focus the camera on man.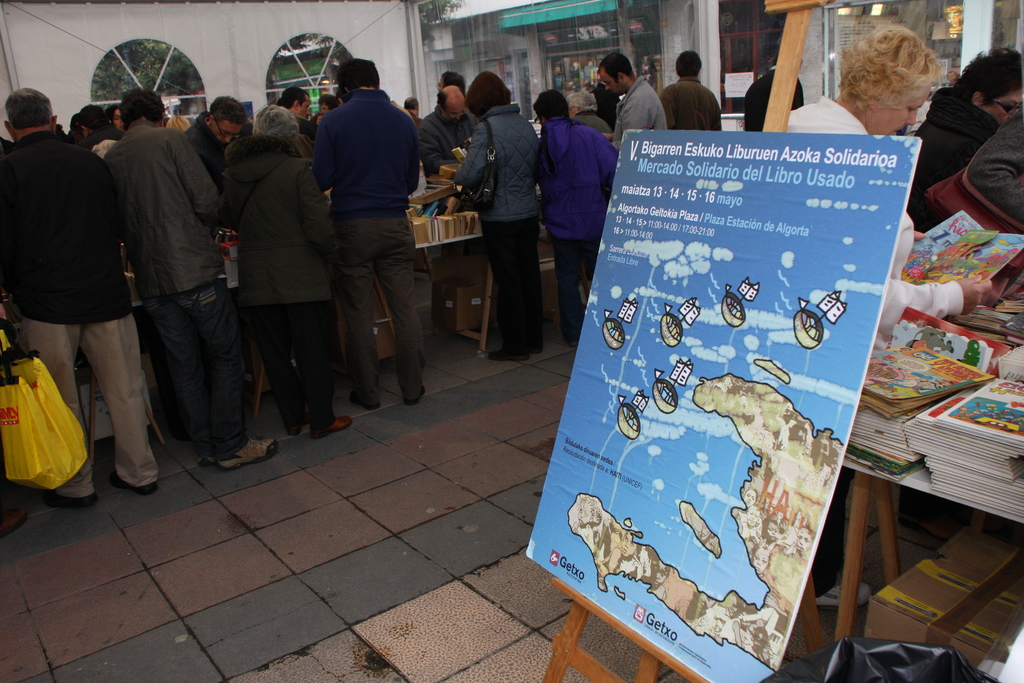
Focus region: pyautogui.locateOnScreen(282, 87, 312, 126).
